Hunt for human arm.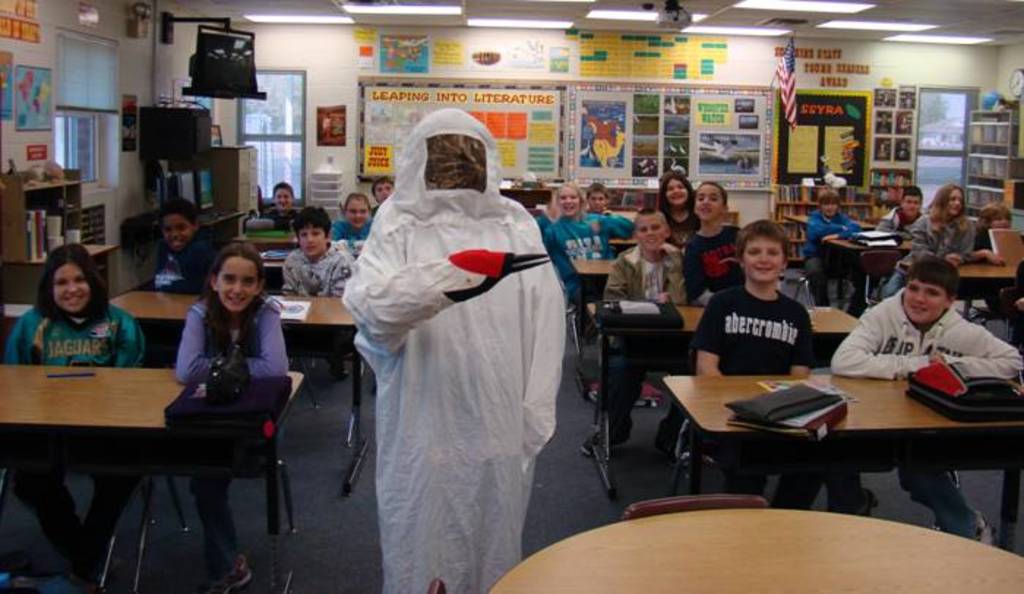
Hunted down at <bbox>234, 303, 285, 375</bbox>.
